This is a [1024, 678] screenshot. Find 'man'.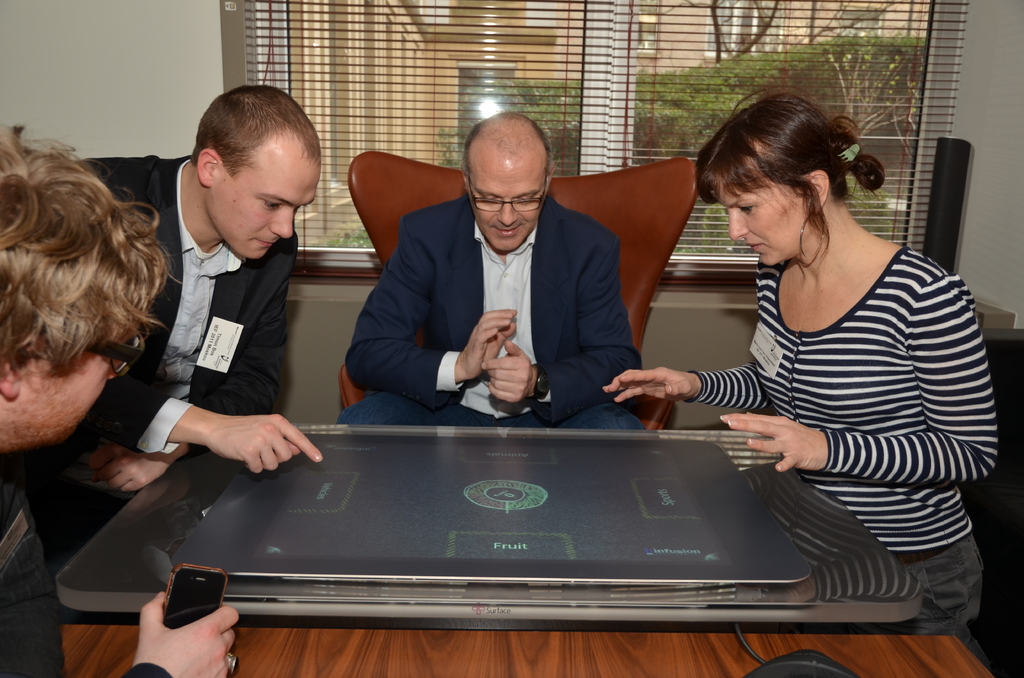
Bounding box: pyautogui.locateOnScreen(17, 86, 326, 574).
